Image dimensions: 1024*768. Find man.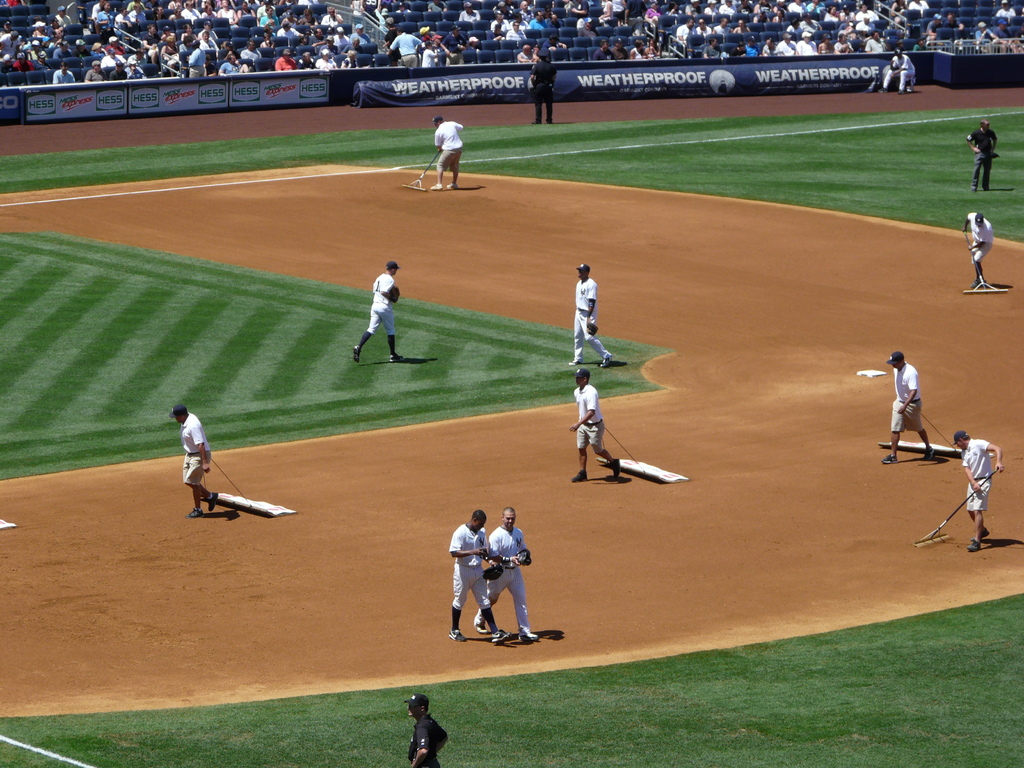
[left=876, top=50, right=918, bottom=97].
